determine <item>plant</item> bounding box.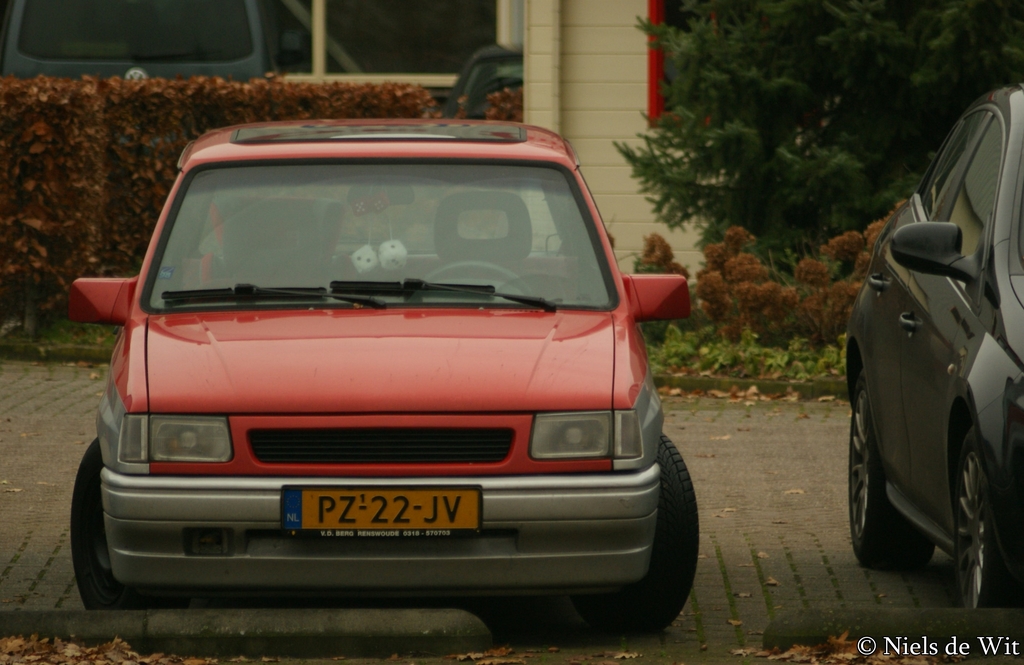
Determined: region(644, 324, 847, 389).
